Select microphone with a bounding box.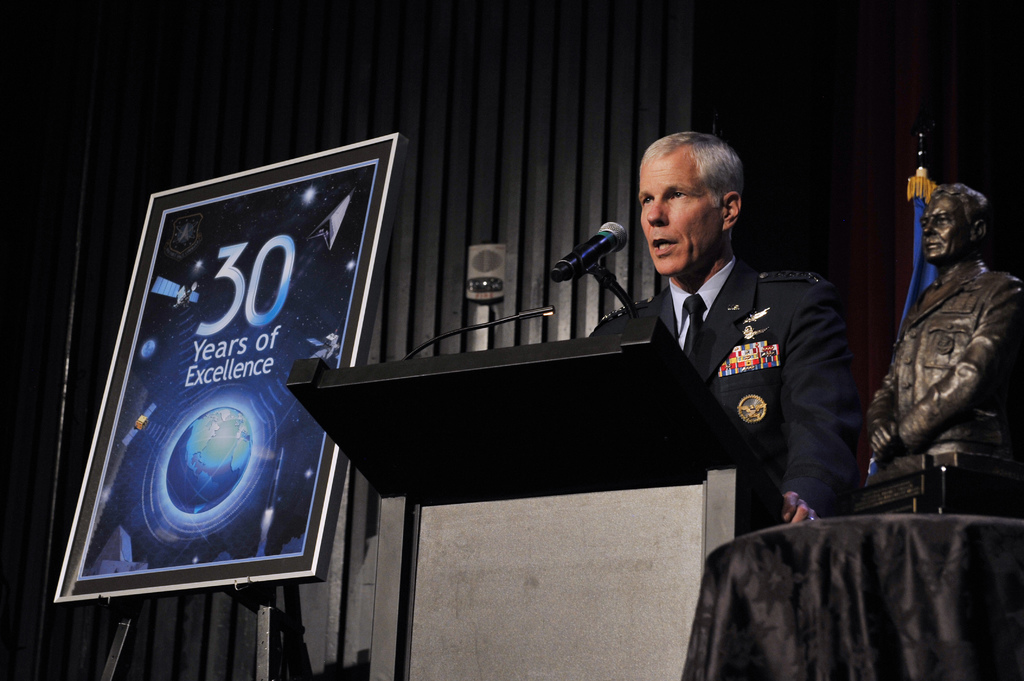
region(540, 220, 640, 278).
